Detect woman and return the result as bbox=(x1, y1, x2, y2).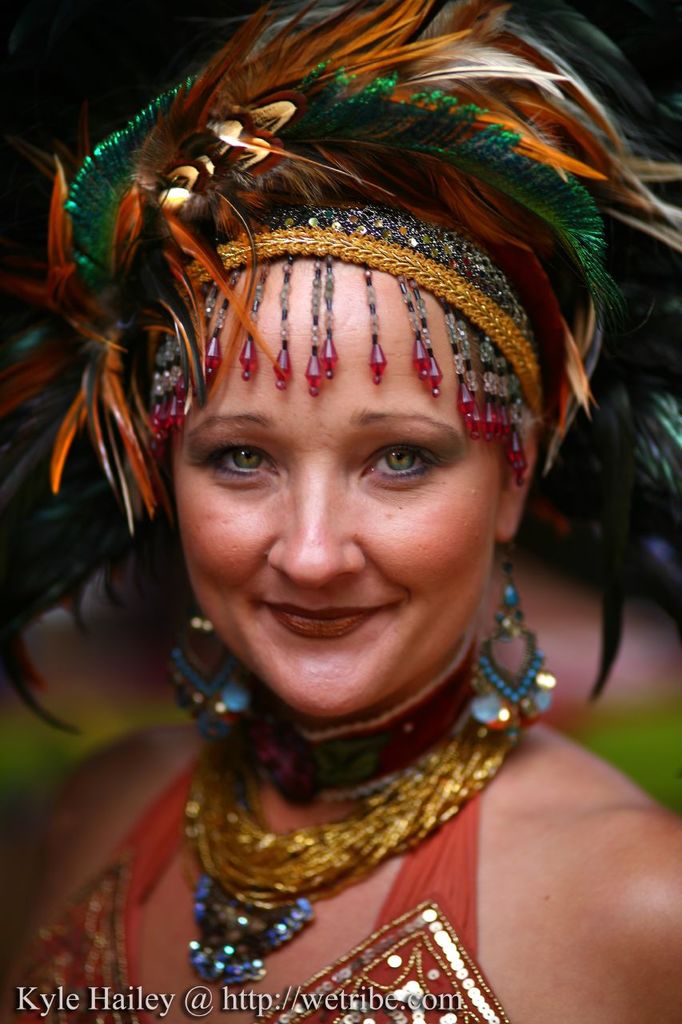
bbox=(18, 27, 677, 958).
